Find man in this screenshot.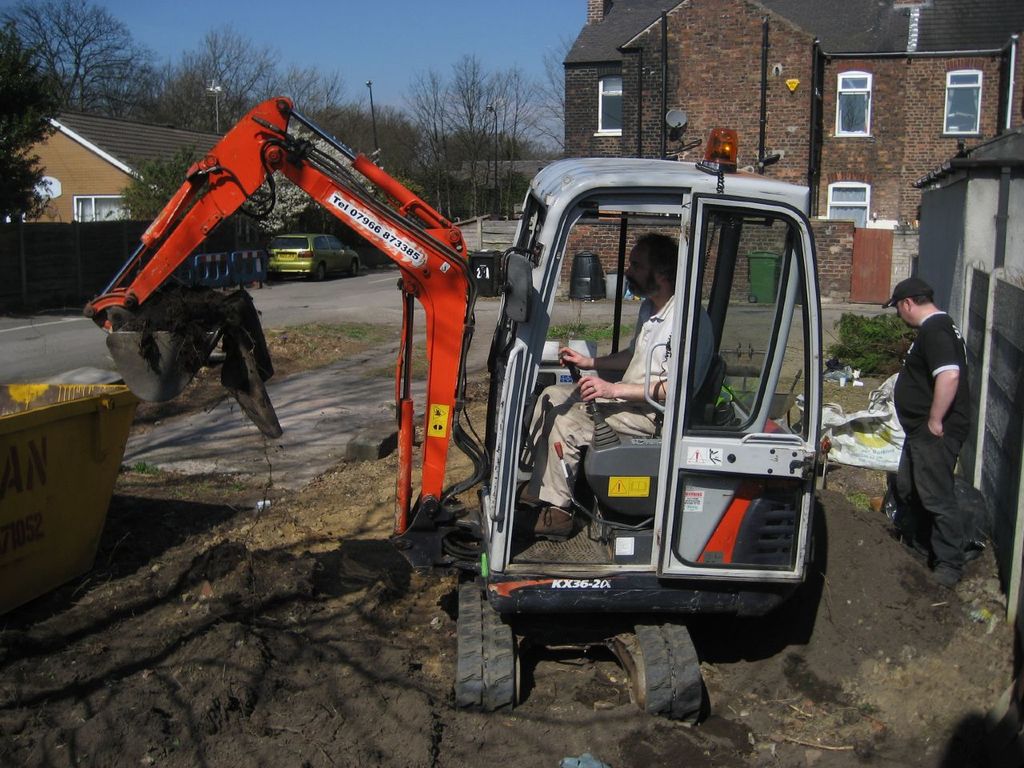
The bounding box for man is 886, 278, 996, 590.
